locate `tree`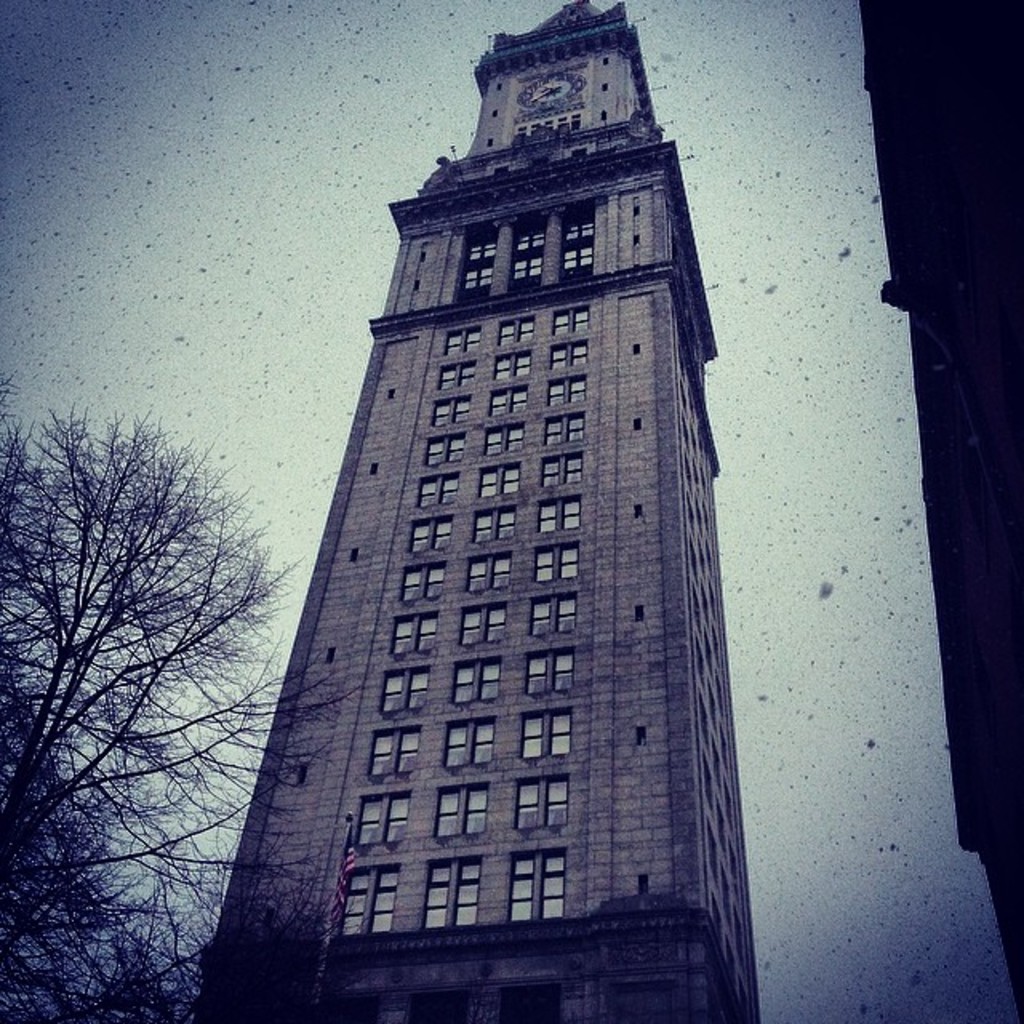
<box>24,339,222,958</box>
